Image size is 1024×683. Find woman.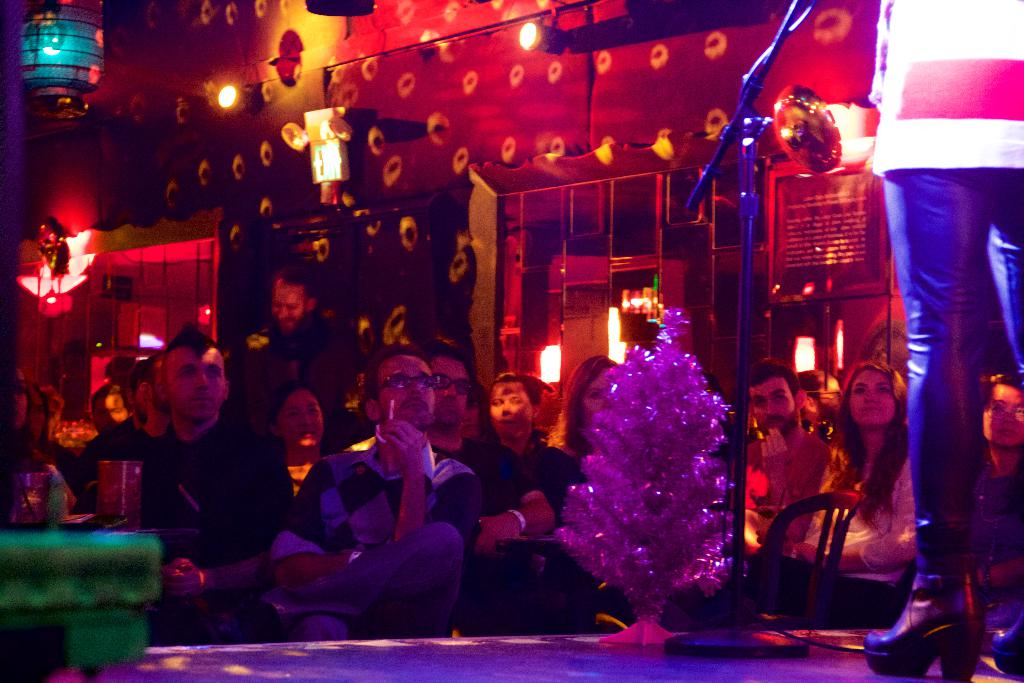
left=260, top=378, right=333, bottom=506.
